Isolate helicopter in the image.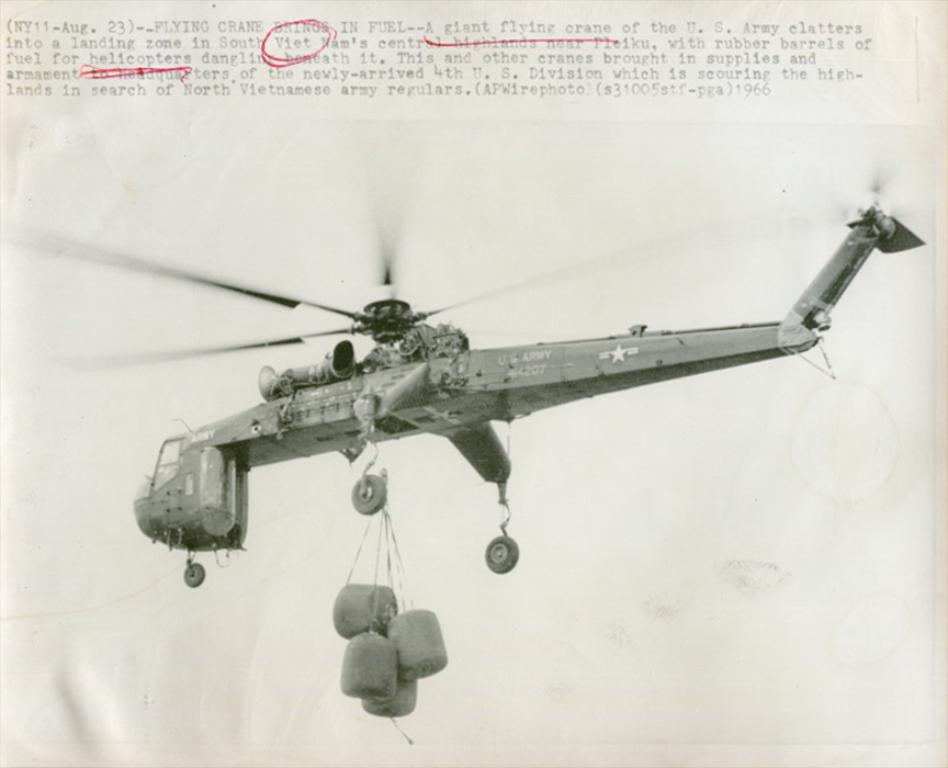
Isolated region: <bbox>47, 169, 934, 592</bbox>.
